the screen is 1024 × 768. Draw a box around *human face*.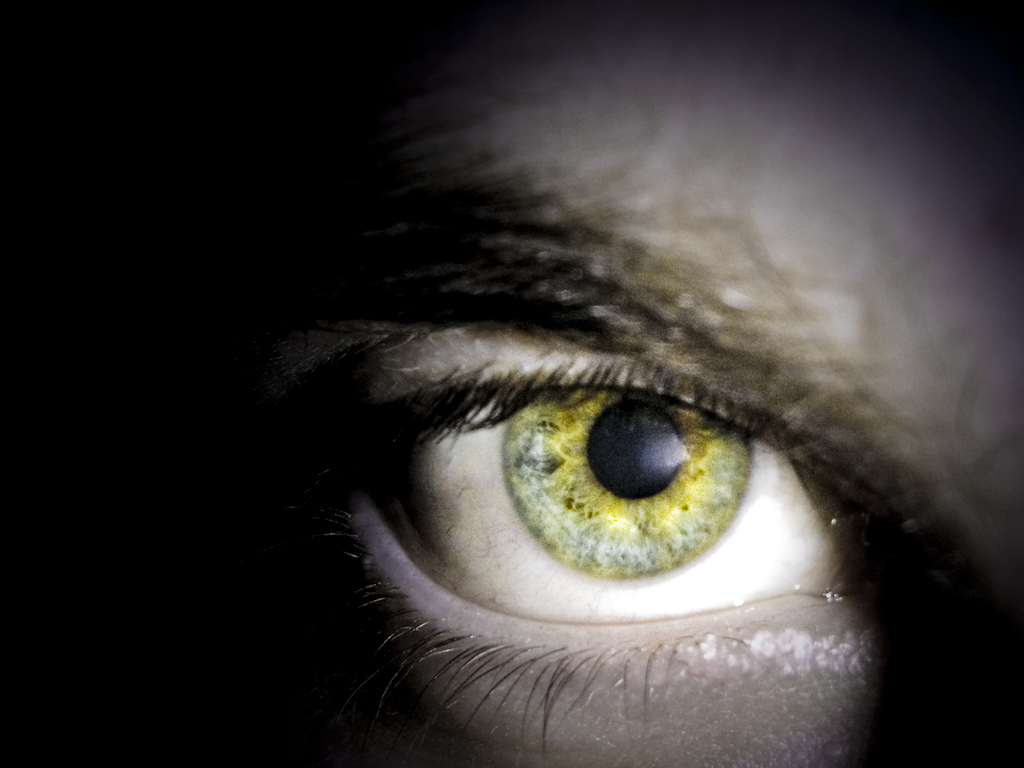
bbox(104, 0, 1023, 767).
